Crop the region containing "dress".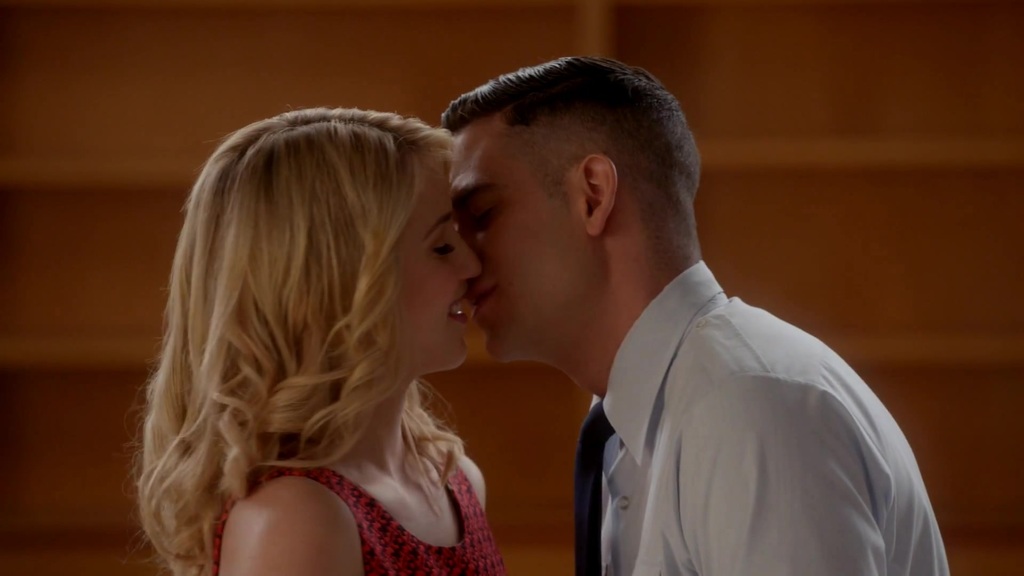
Crop region: detection(564, 246, 957, 575).
